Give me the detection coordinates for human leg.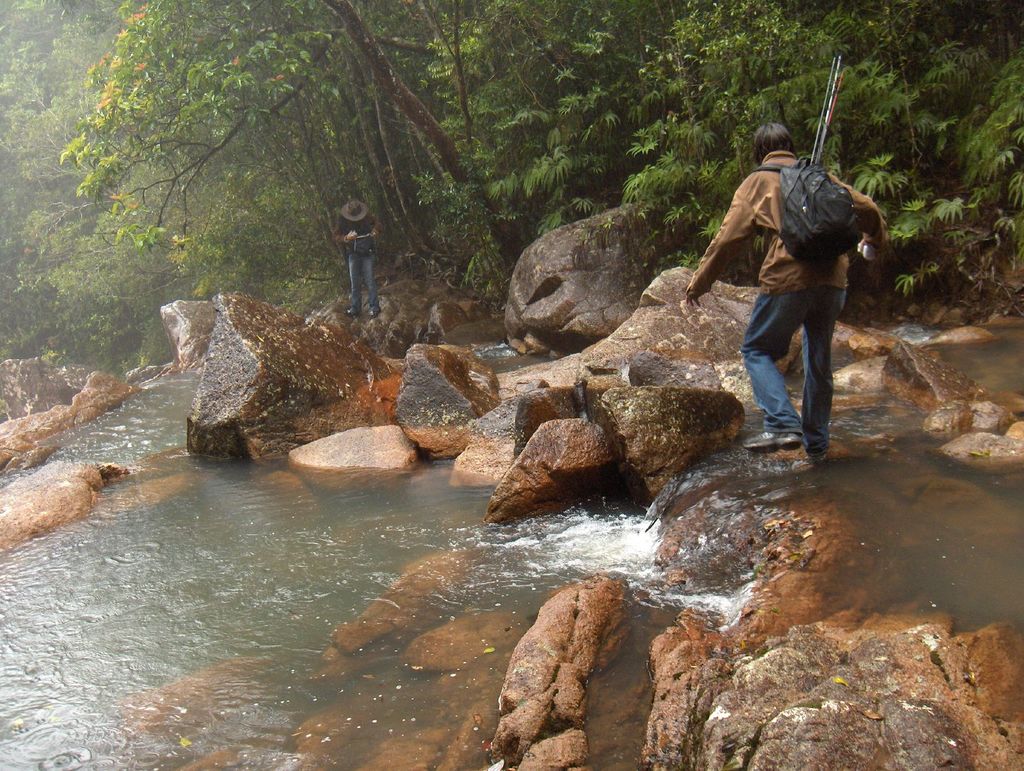
bbox=[746, 283, 801, 445].
